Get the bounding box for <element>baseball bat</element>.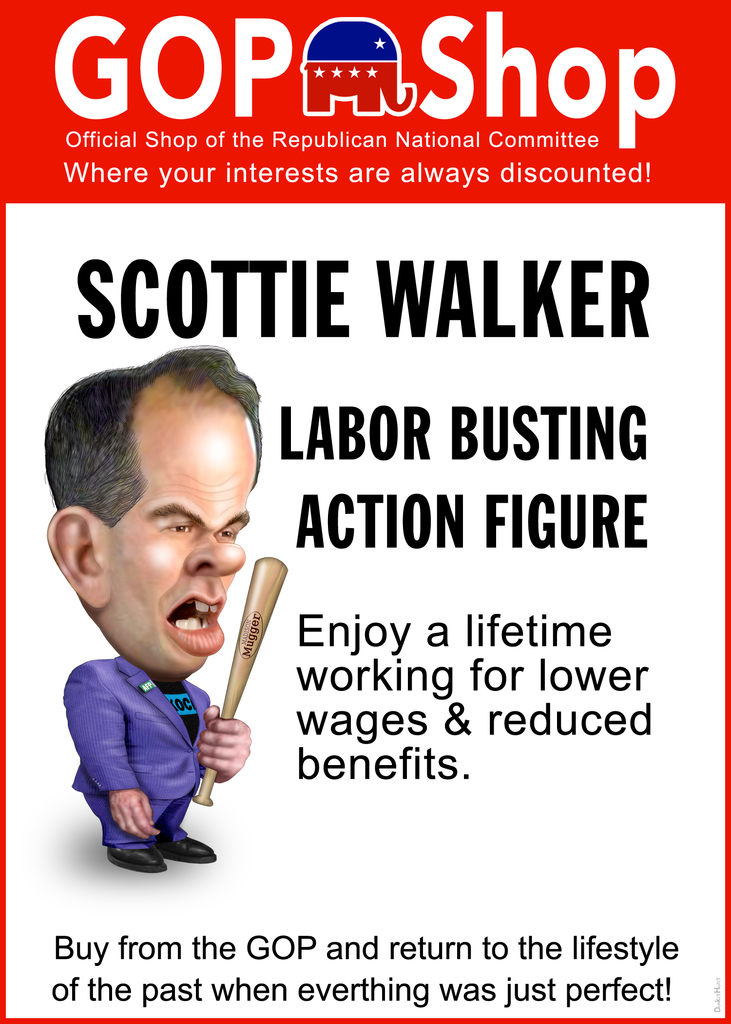
[x1=193, y1=550, x2=292, y2=806].
